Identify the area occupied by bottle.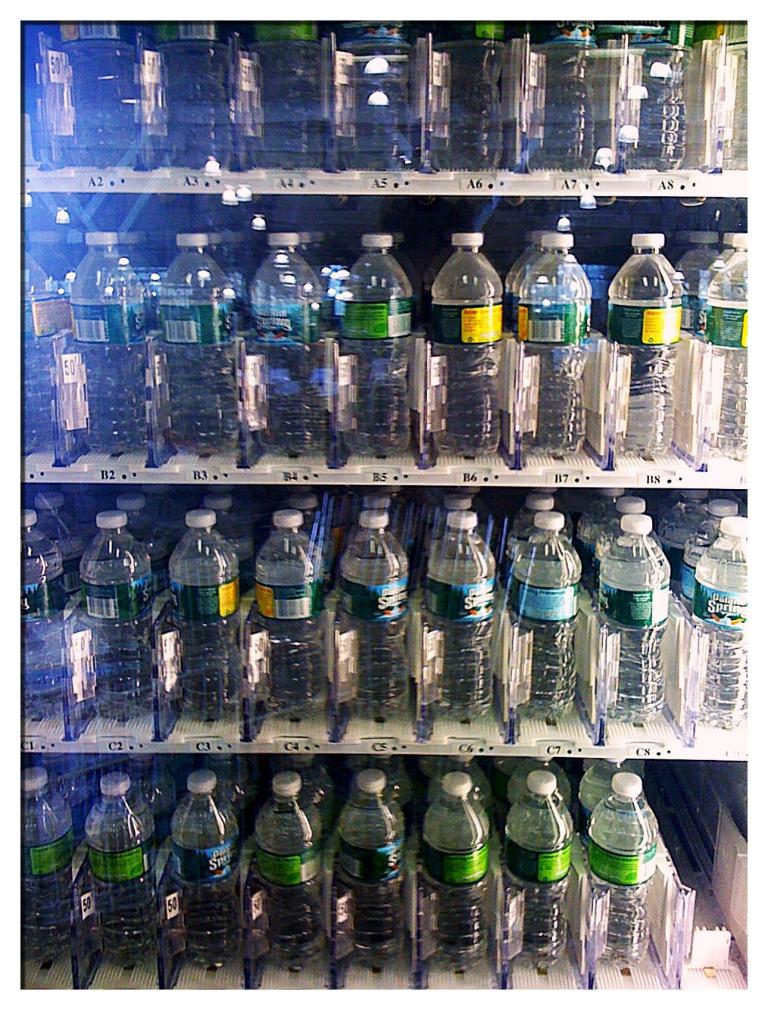
Area: 518/23/595/173.
